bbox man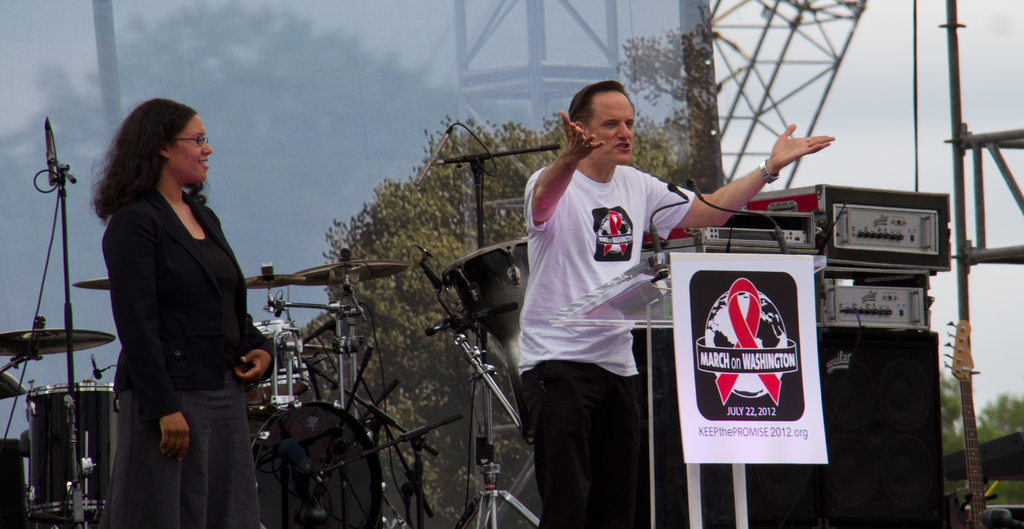
520,78,839,528
